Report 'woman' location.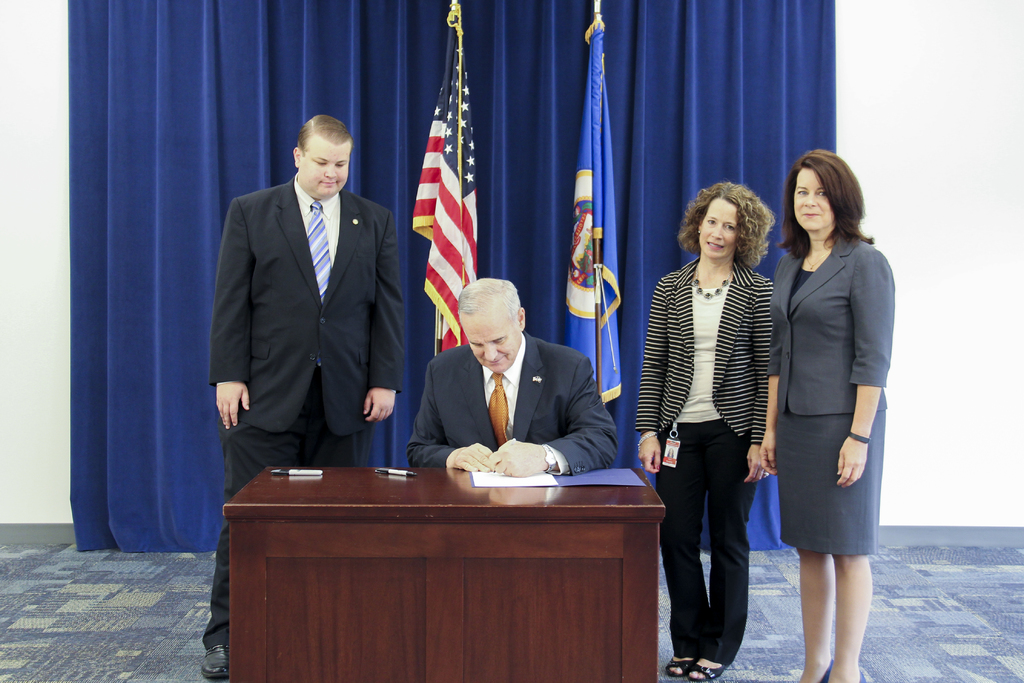
Report: bbox=(630, 181, 775, 682).
